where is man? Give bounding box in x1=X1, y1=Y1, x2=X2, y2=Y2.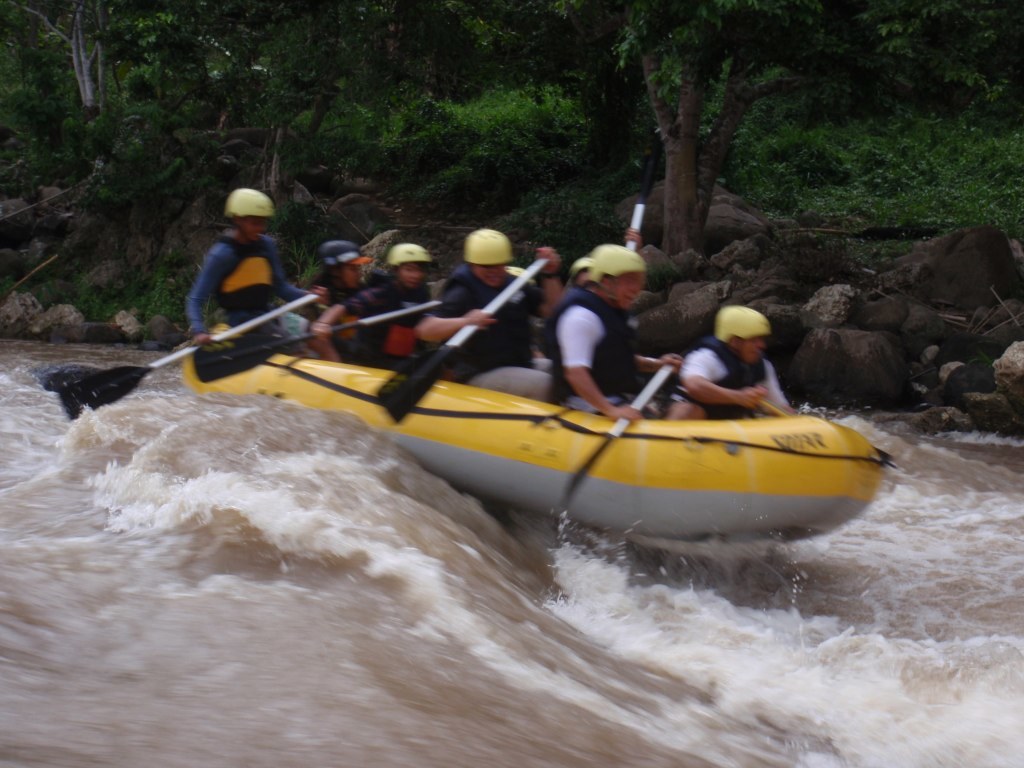
x1=522, y1=259, x2=645, y2=419.
